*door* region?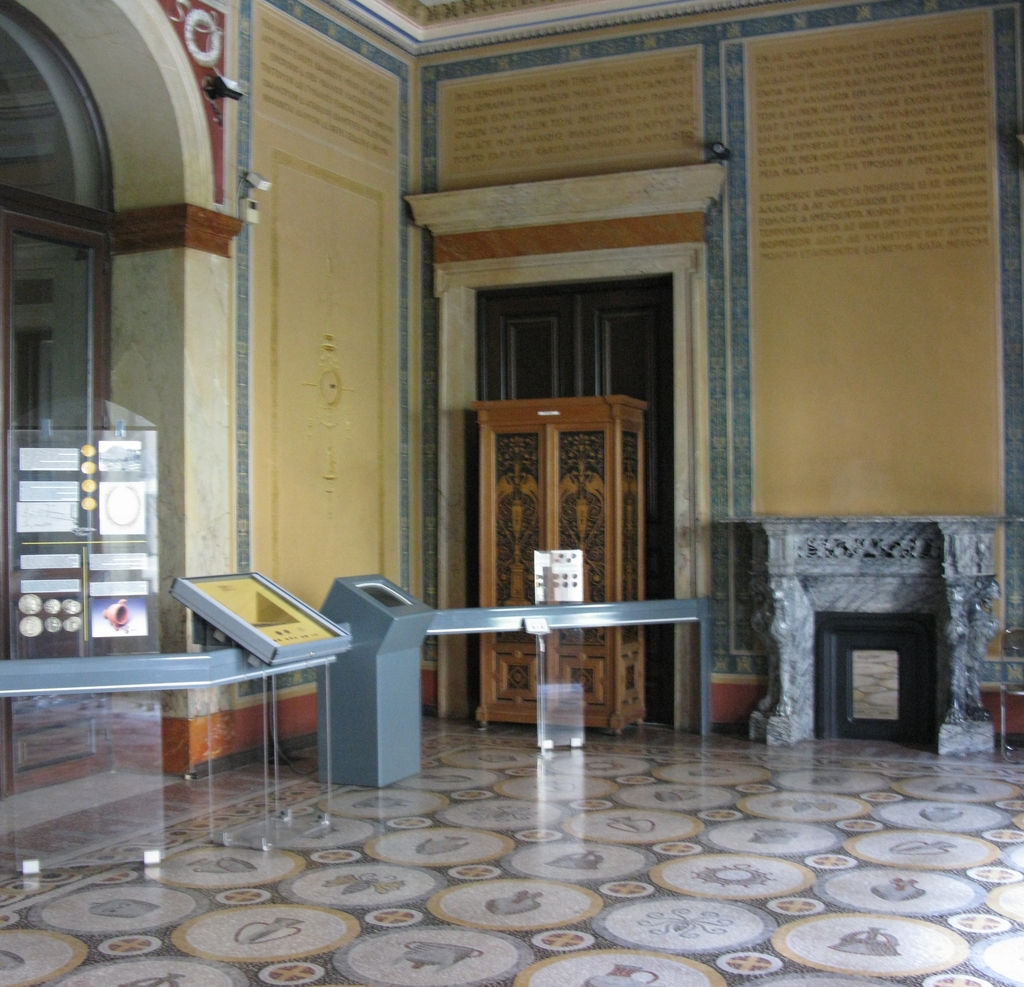
pyautogui.locateOnScreen(467, 273, 678, 734)
